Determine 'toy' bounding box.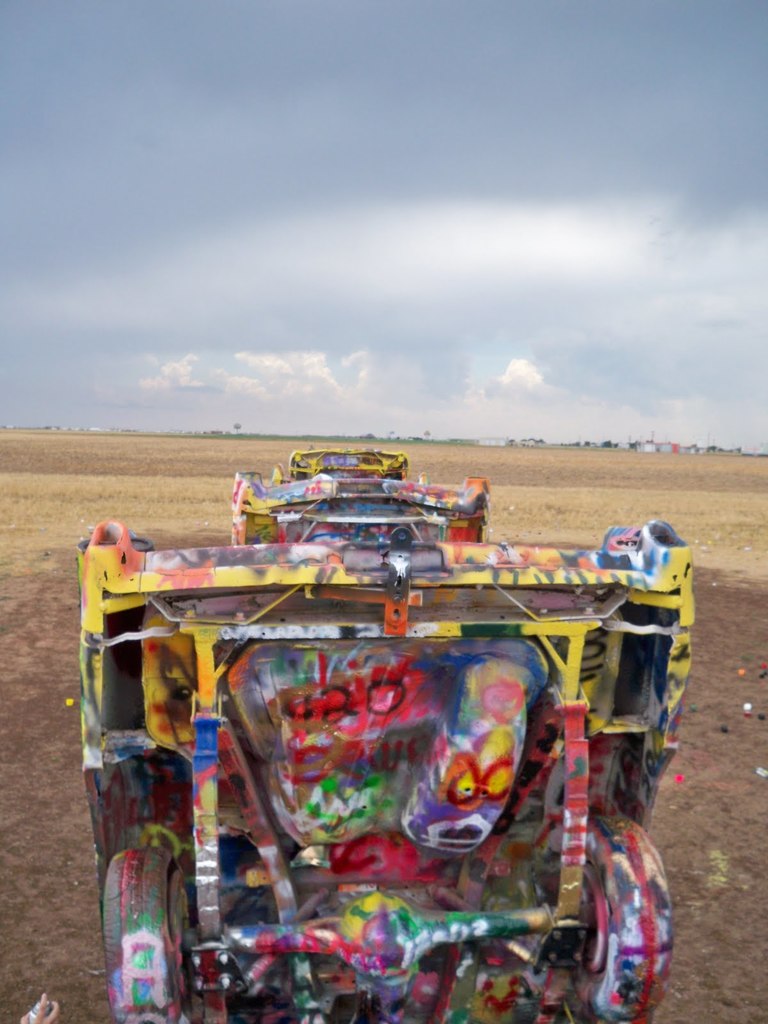
Determined: [61,436,708,1023].
